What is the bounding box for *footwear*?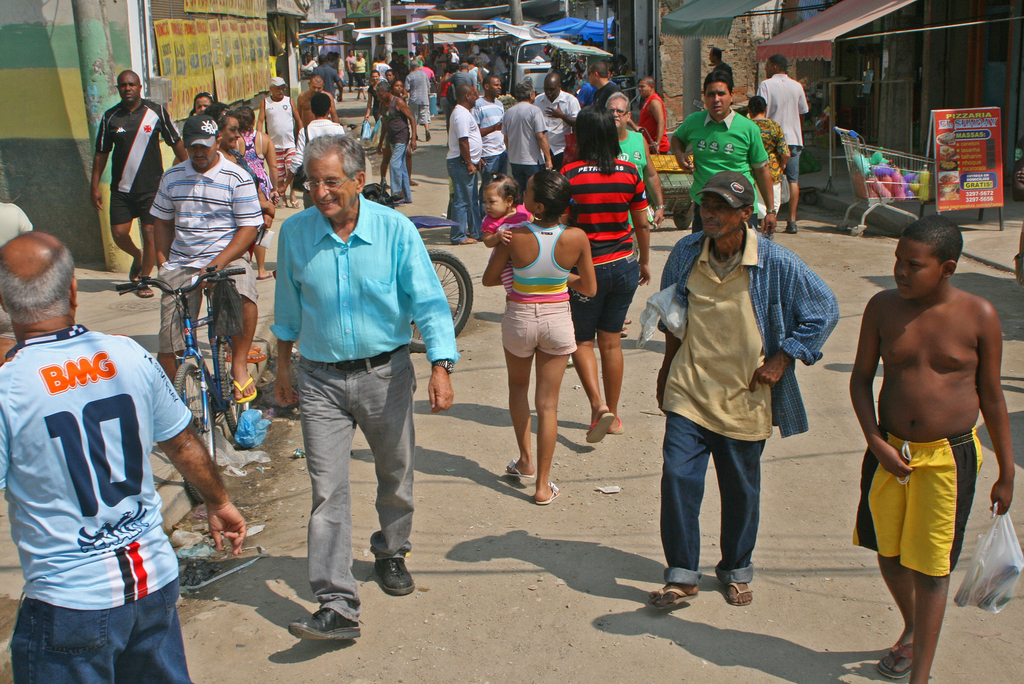
bbox=(372, 558, 416, 599).
